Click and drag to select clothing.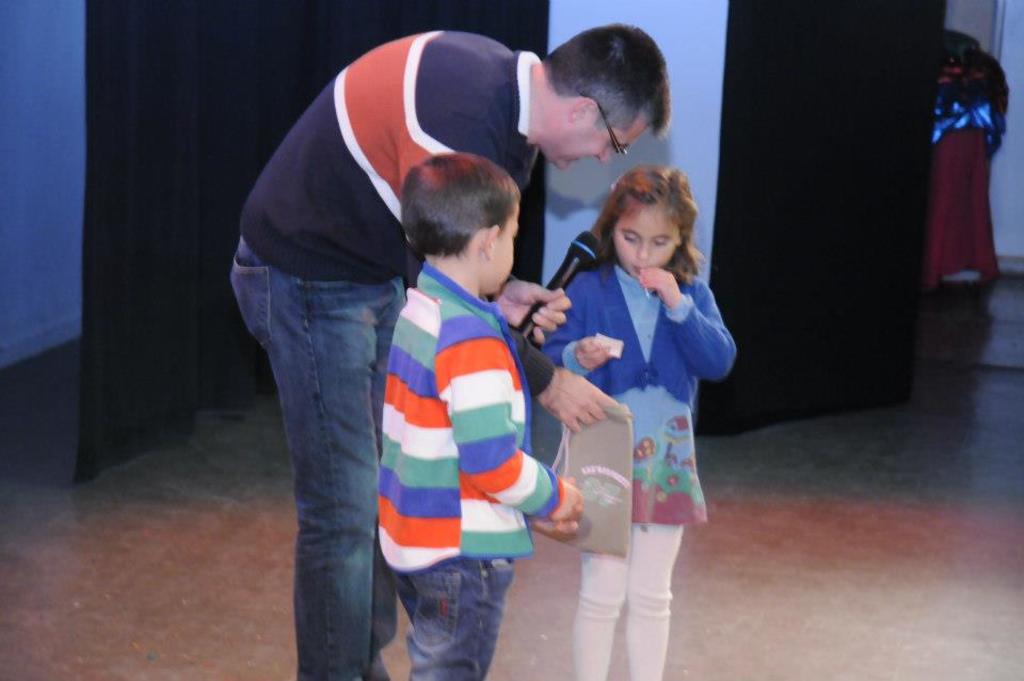
Selection: <region>370, 258, 562, 575</region>.
